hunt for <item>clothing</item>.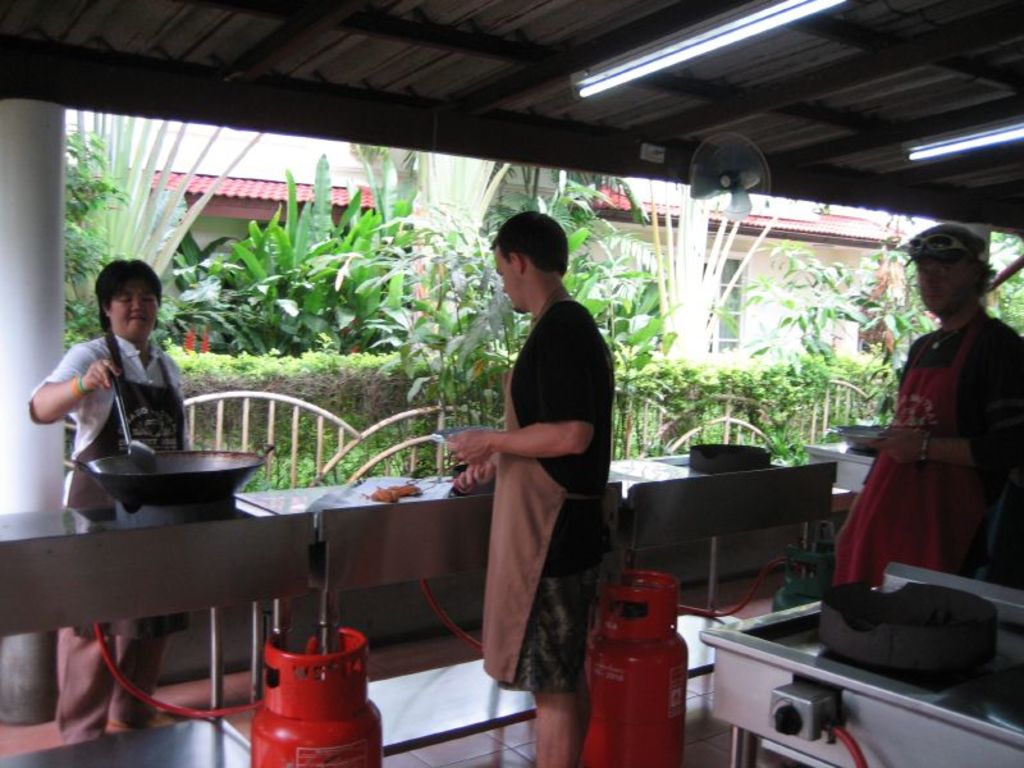
Hunted down at left=23, top=333, right=195, bottom=742.
